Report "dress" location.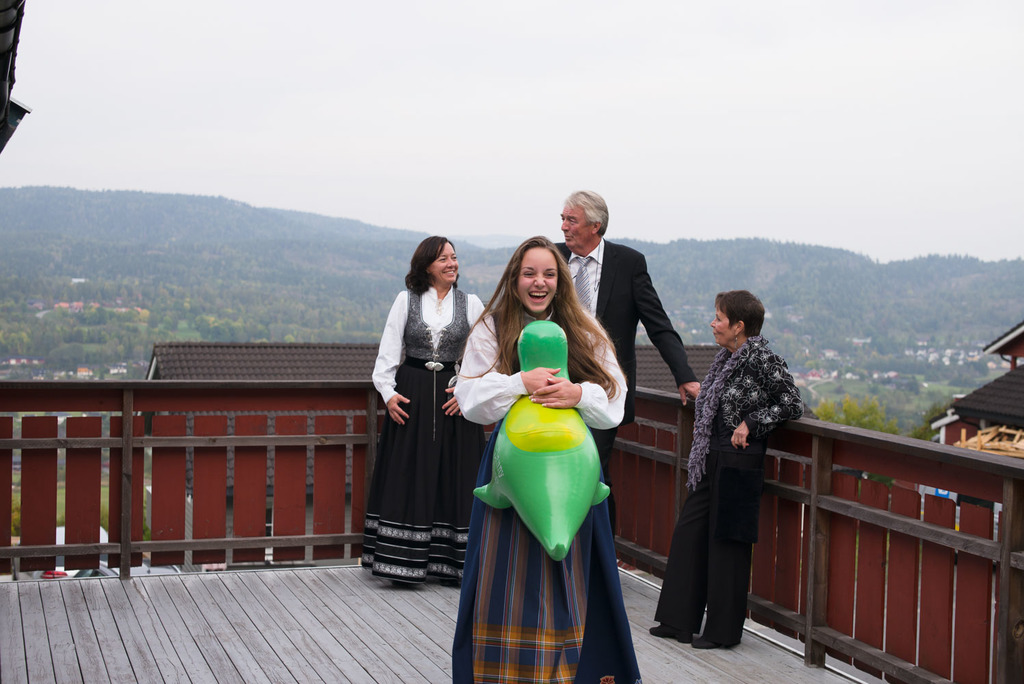
Report: <region>358, 291, 486, 583</region>.
